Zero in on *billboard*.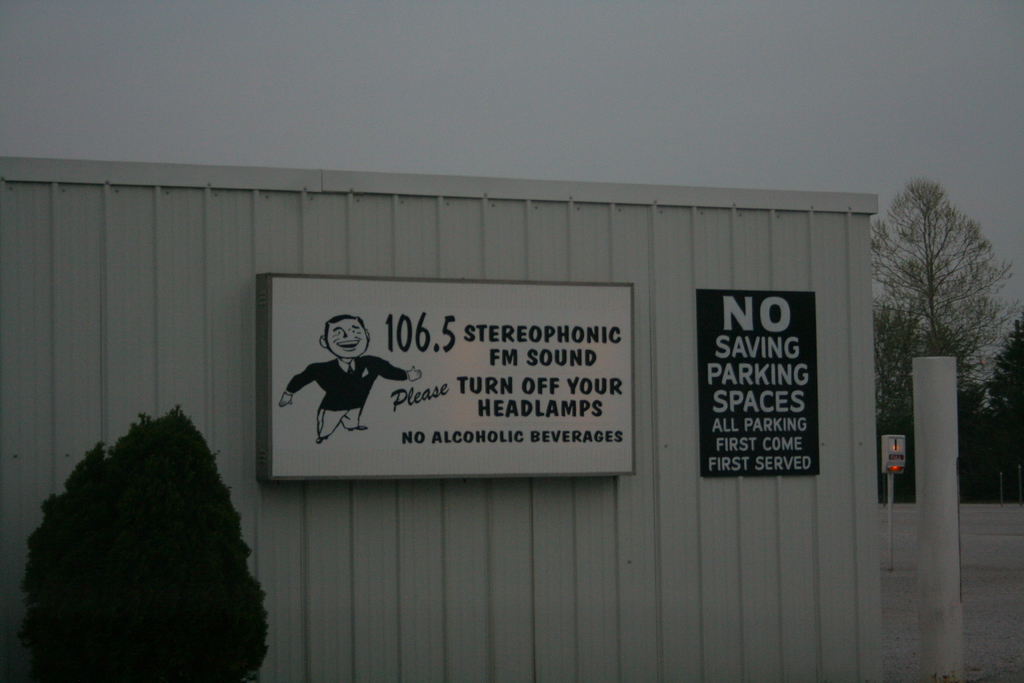
Zeroed in: bbox=[695, 287, 821, 477].
